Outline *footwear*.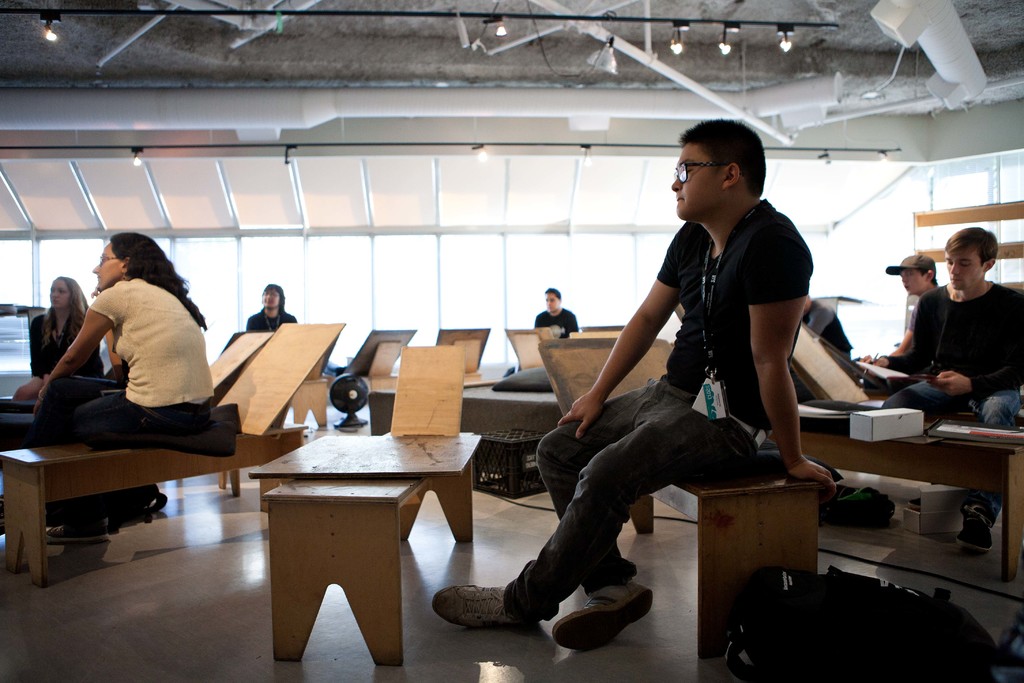
Outline: detection(40, 525, 106, 545).
